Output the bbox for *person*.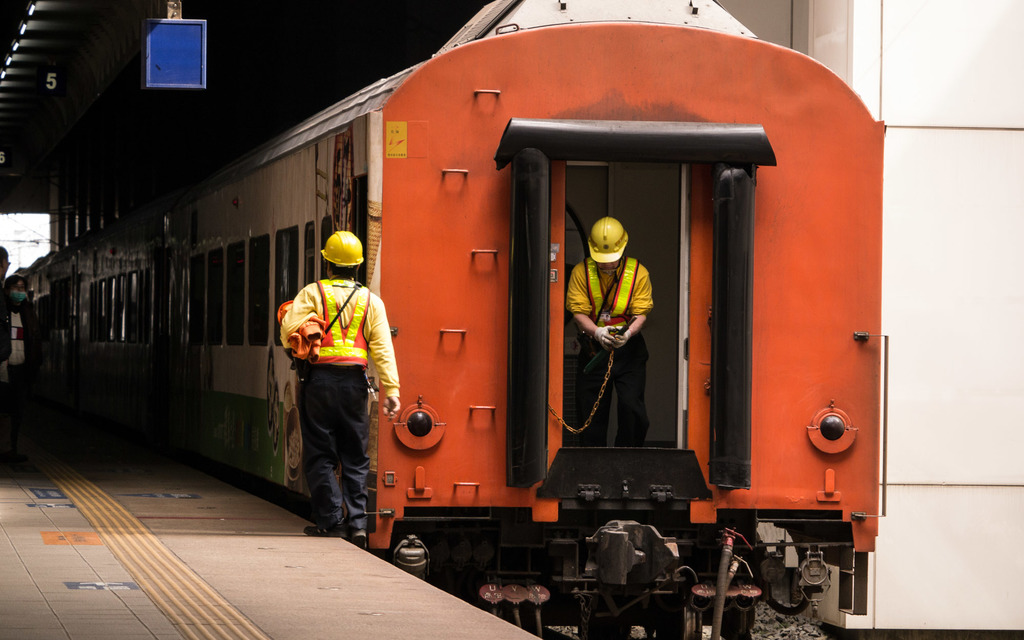
276:214:388:543.
